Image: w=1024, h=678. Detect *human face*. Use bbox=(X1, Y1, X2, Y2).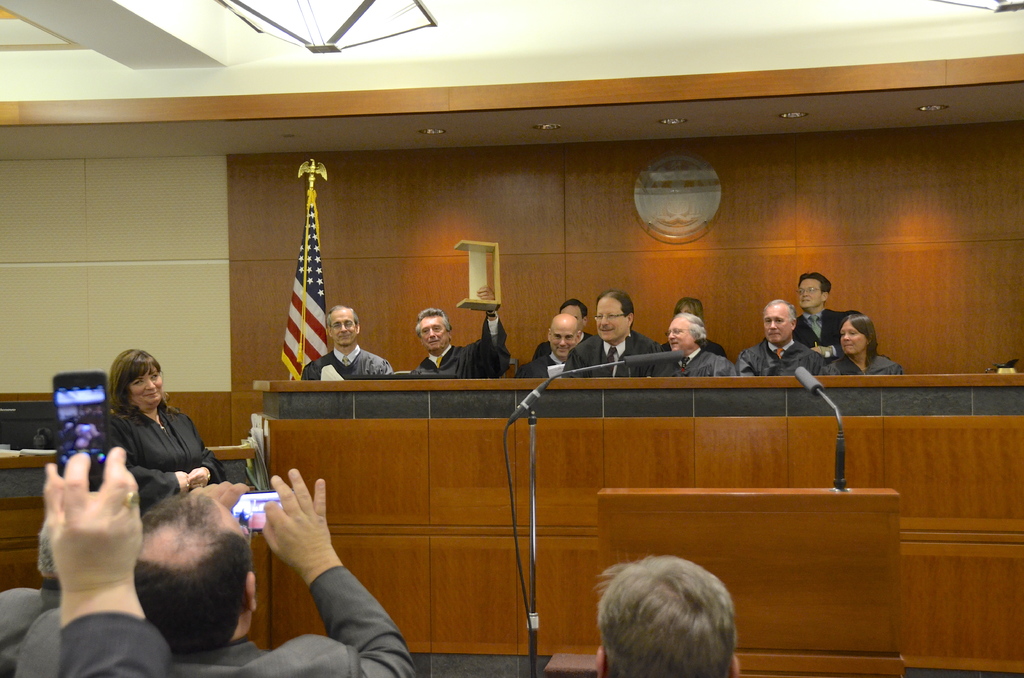
bbox=(131, 361, 164, 407).
